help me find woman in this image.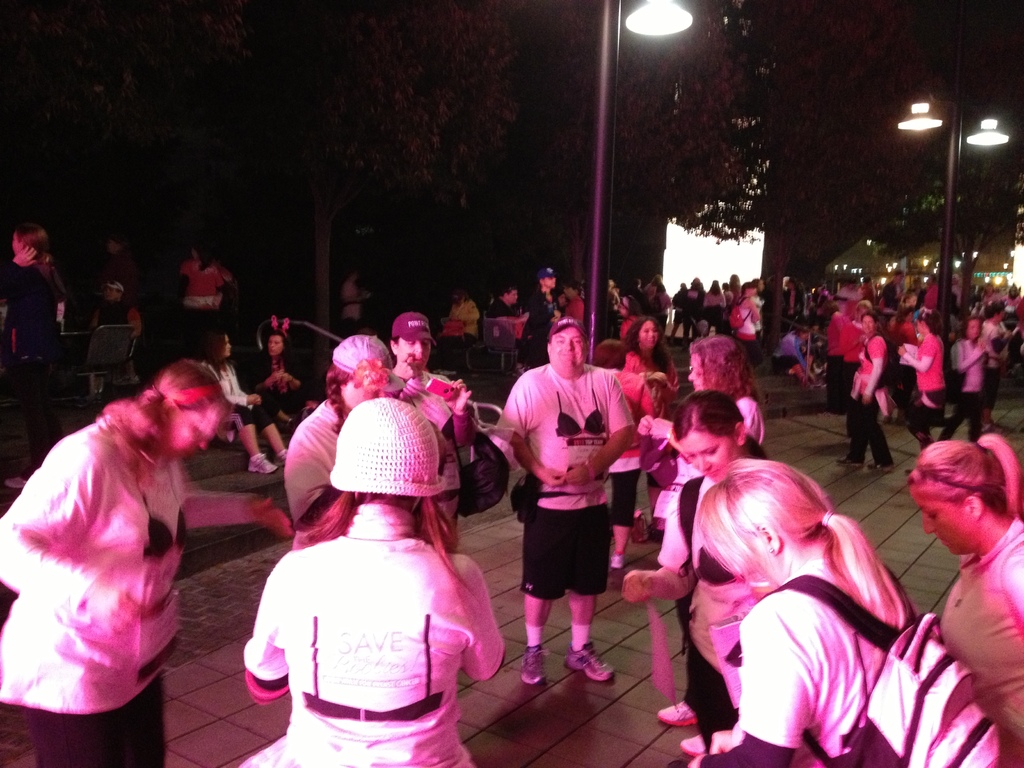
Found it: 635,335,766,757.
